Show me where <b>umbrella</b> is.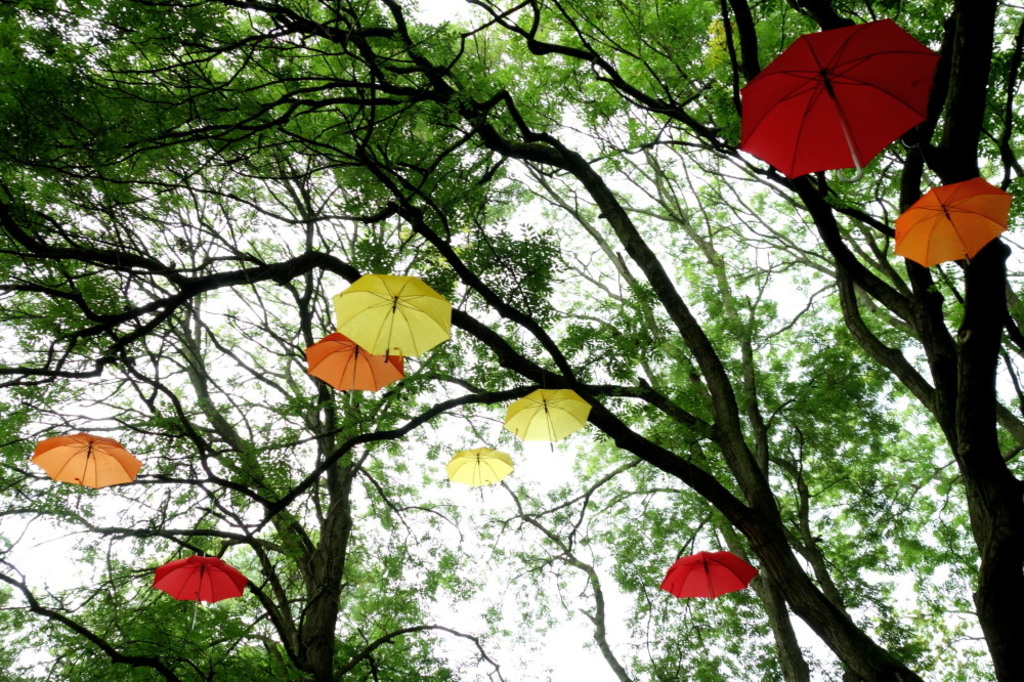
<b>umbrella</b> is at {"left": 442, "top": 444, "right": 508, "bottom": 498}.
